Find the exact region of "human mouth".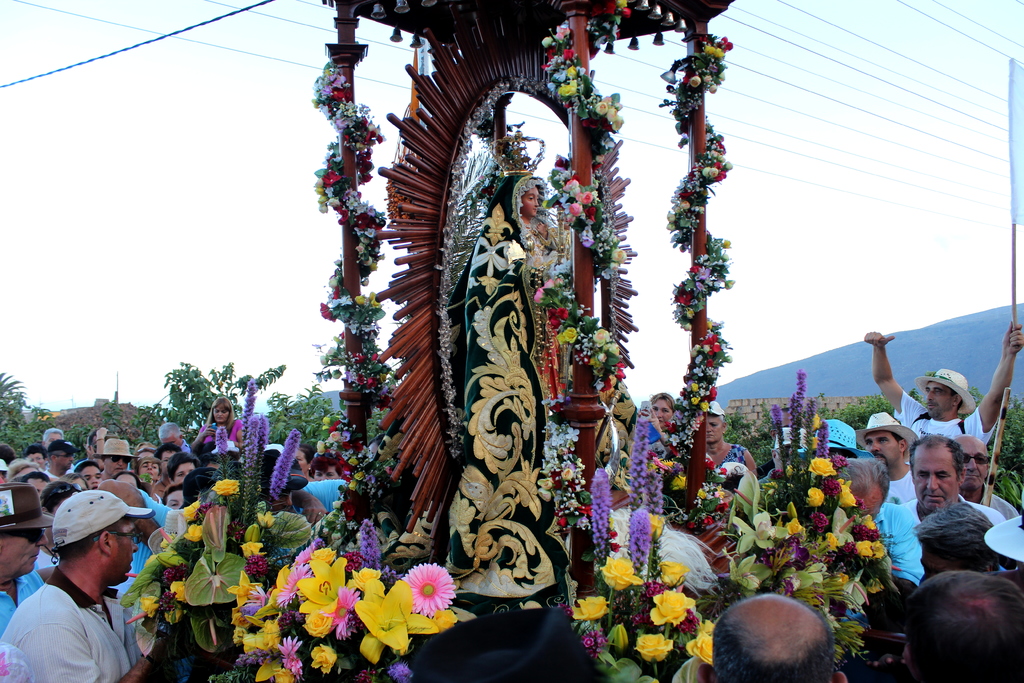
Exact region: left=706, top=436, right=712, bottom=440.
